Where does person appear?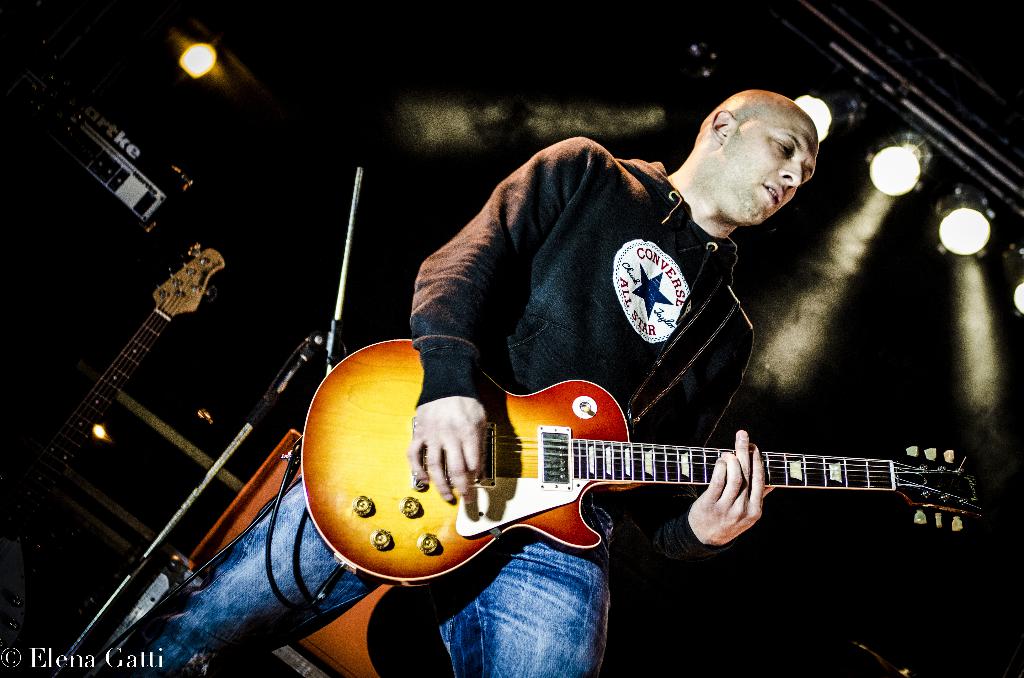
Appears at x1=147, y1=89, x2=819, y2=677.
